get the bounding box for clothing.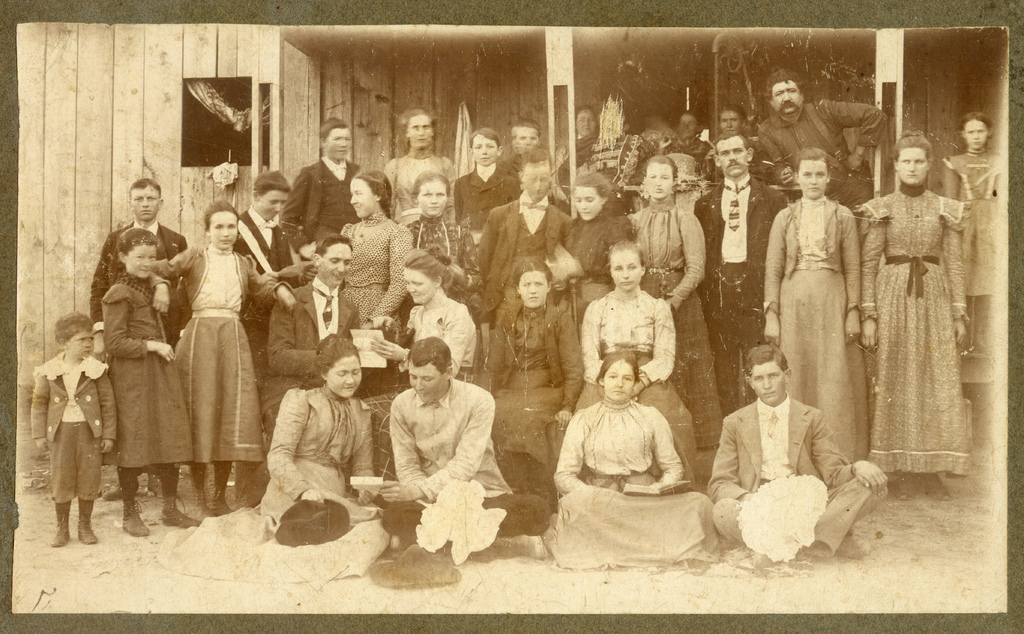
444, 167, 521, 235.
